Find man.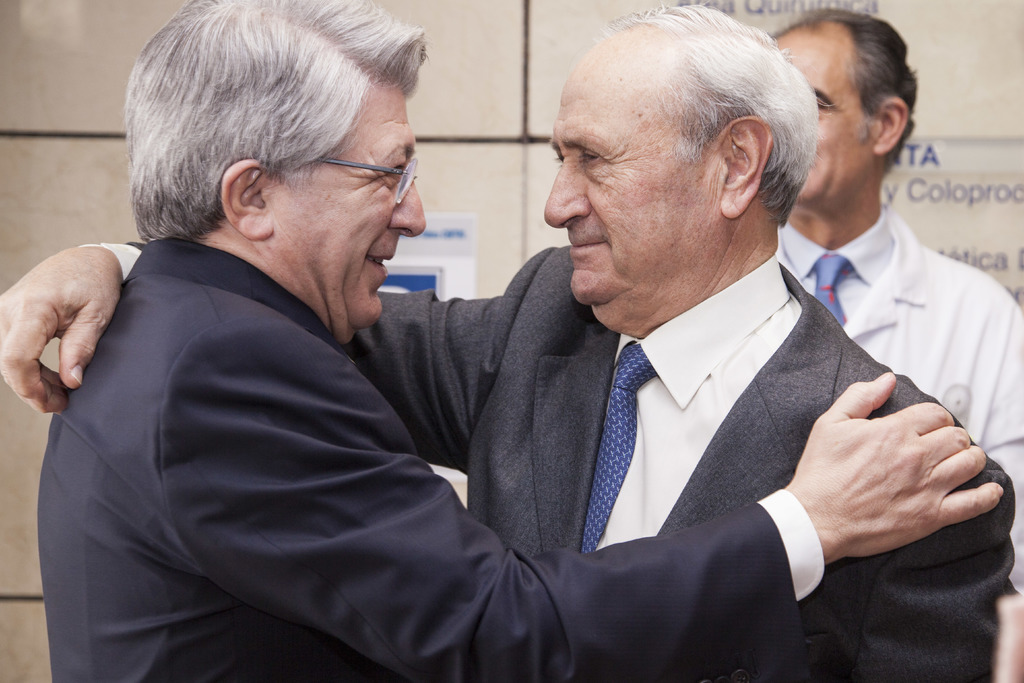
left=0, top=2, right=1016, bottom=682.
